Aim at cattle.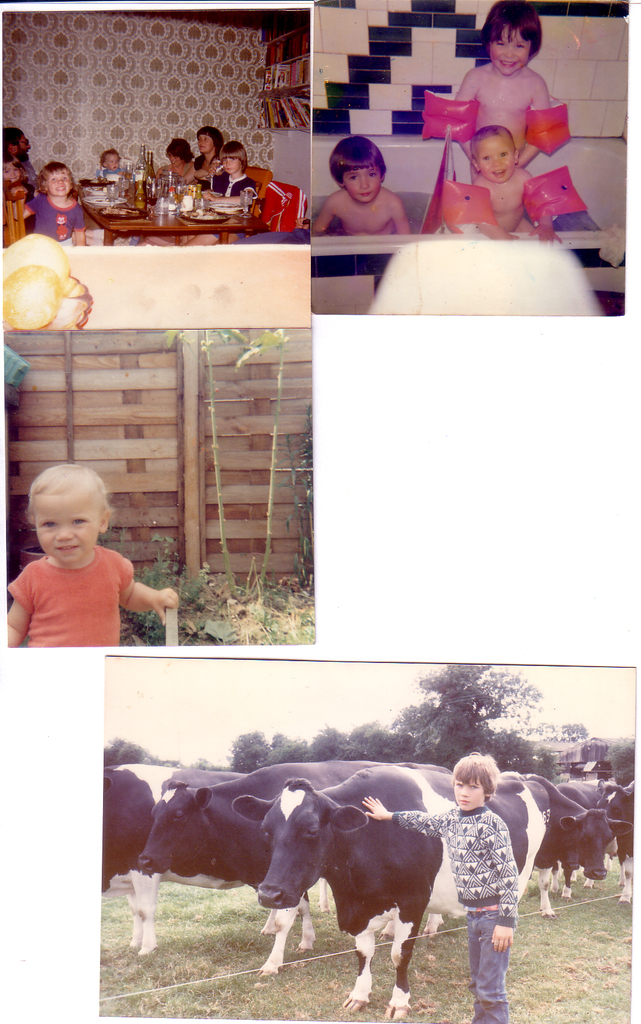
Aimed at select_region(519, 770, 631, 917).
